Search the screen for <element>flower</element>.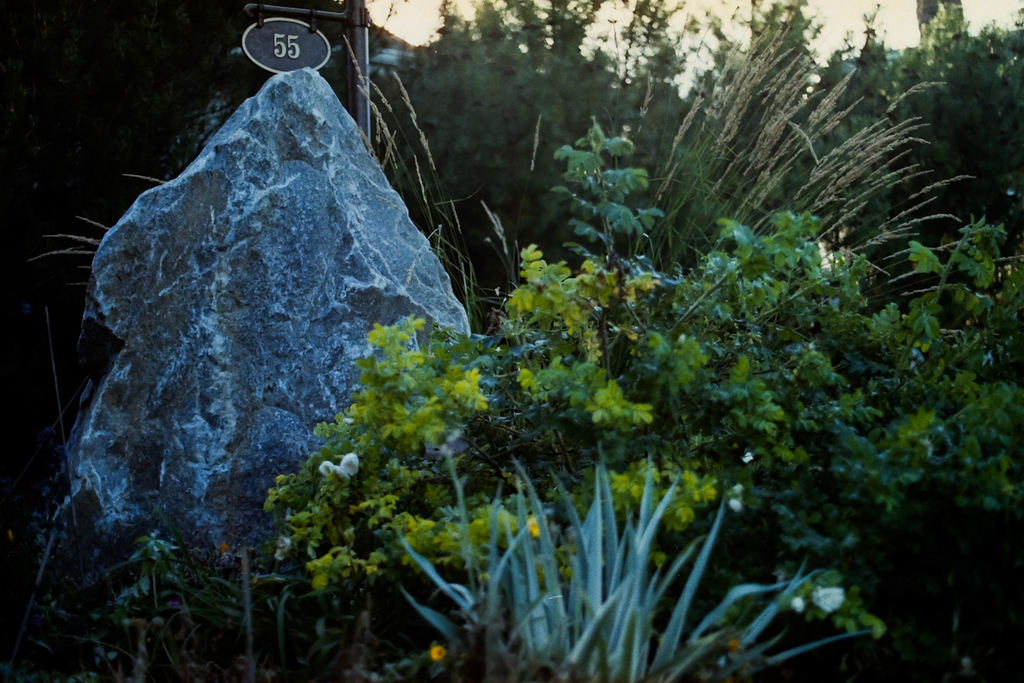
Found at rect(428, 645, 451, 662).
